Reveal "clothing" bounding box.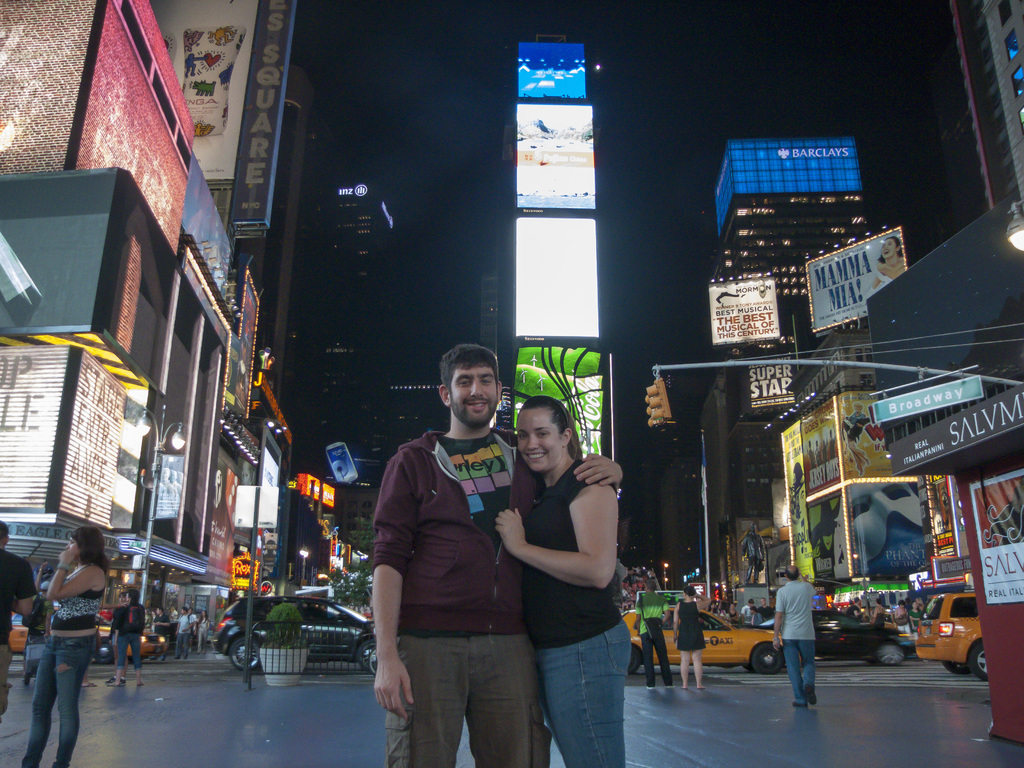
Revealed: (left=523, top=458, right=620, bottom=644).
